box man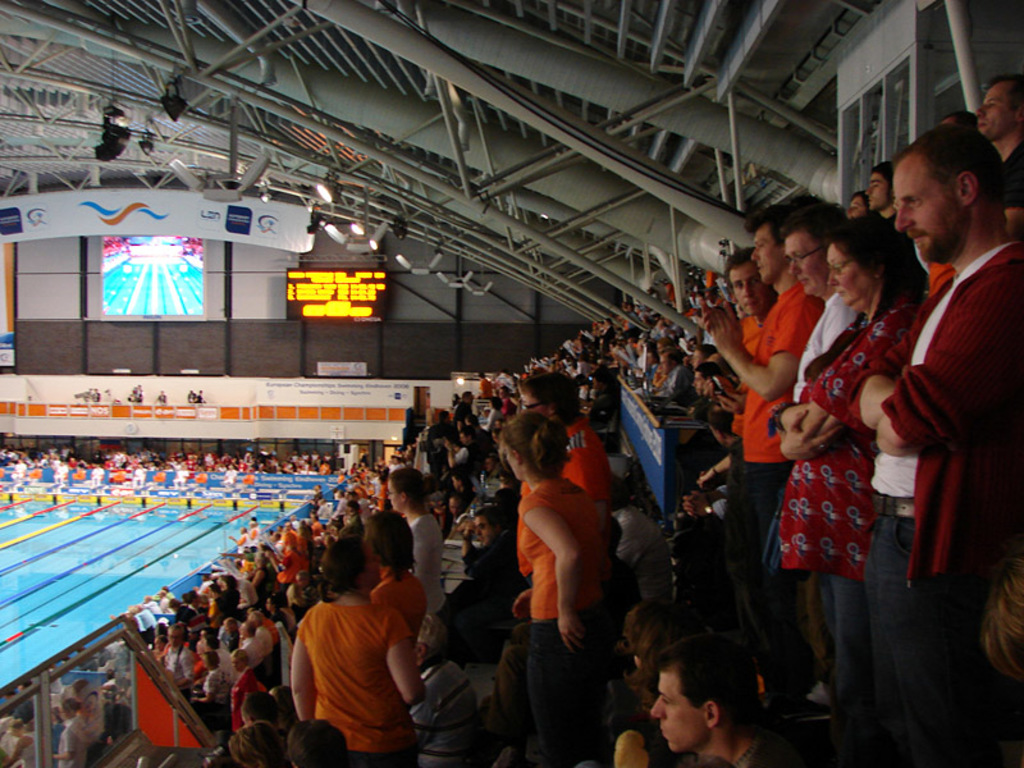
locate(417, 504, 534, 672)
